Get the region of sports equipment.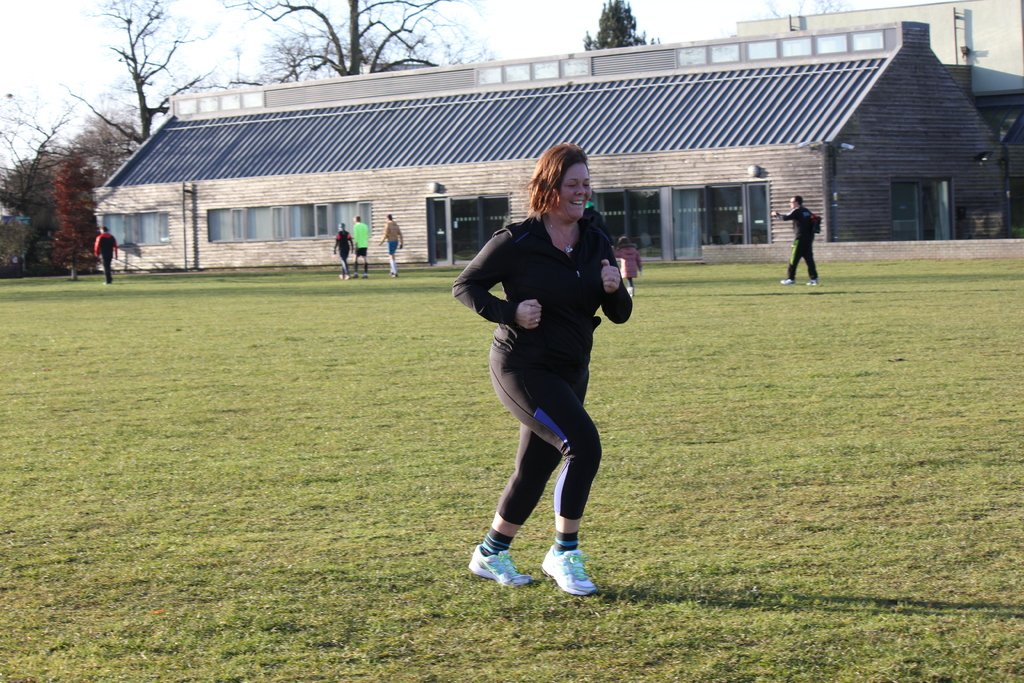
bbox=(387, 269, 397, 279).
